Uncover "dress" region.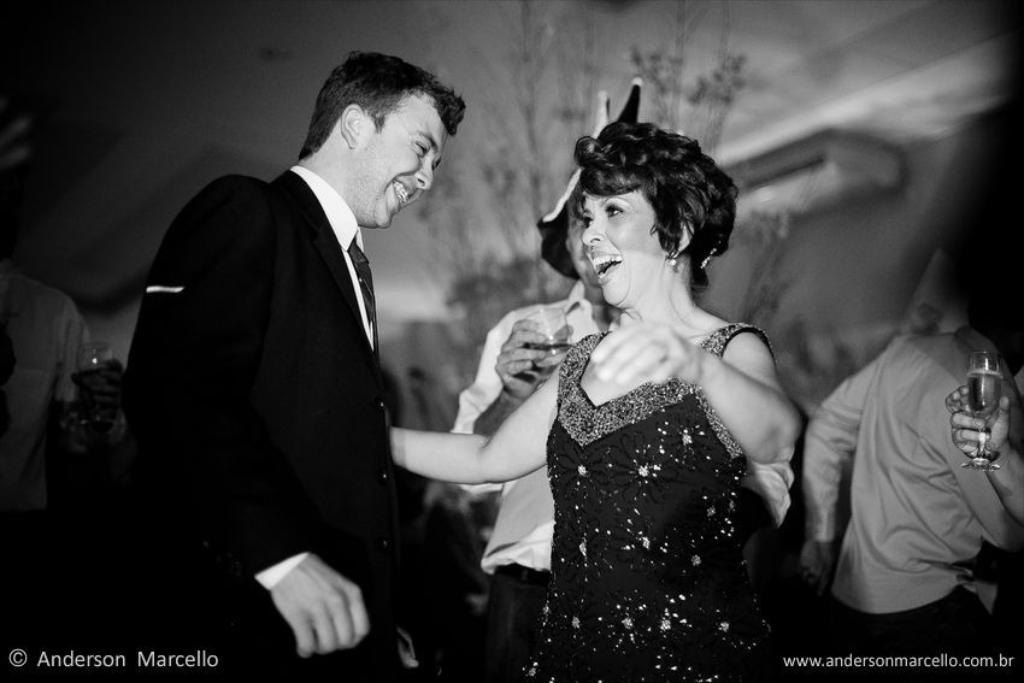
Uncovered: crop(520, 325, 777, 682).
